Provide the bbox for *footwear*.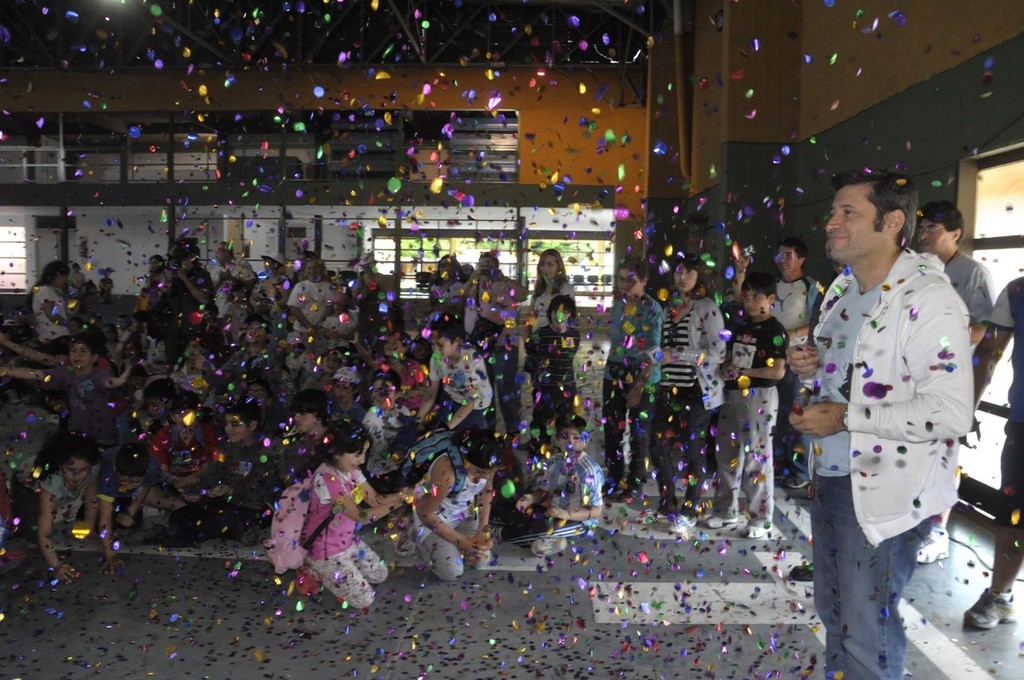
box(738, 530, 786, 539).
